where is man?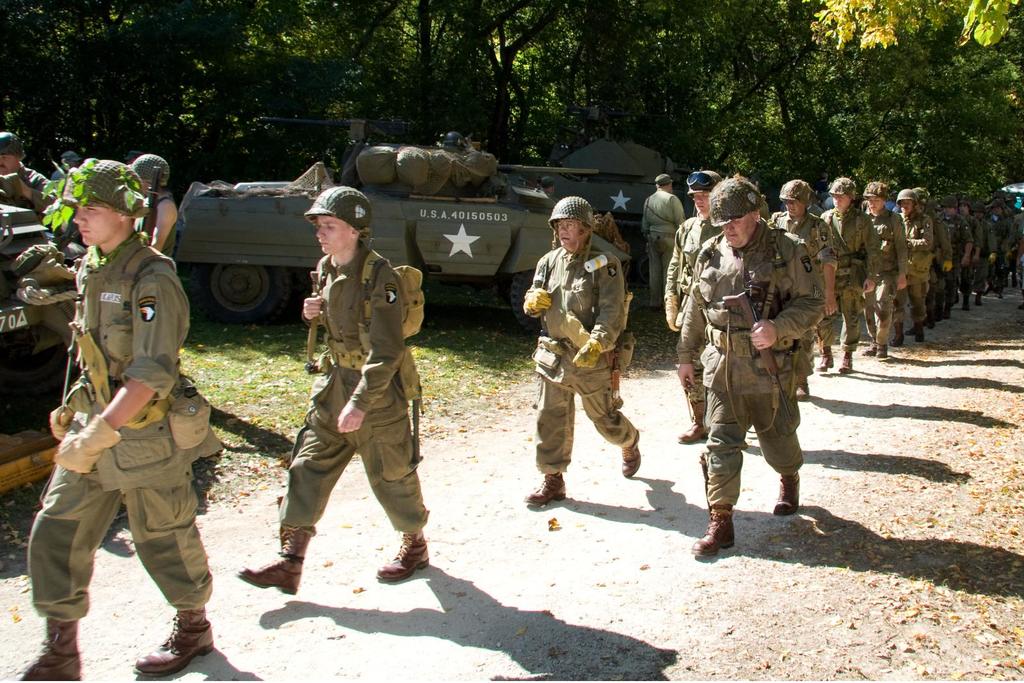
[657, 164, 714, 446].
